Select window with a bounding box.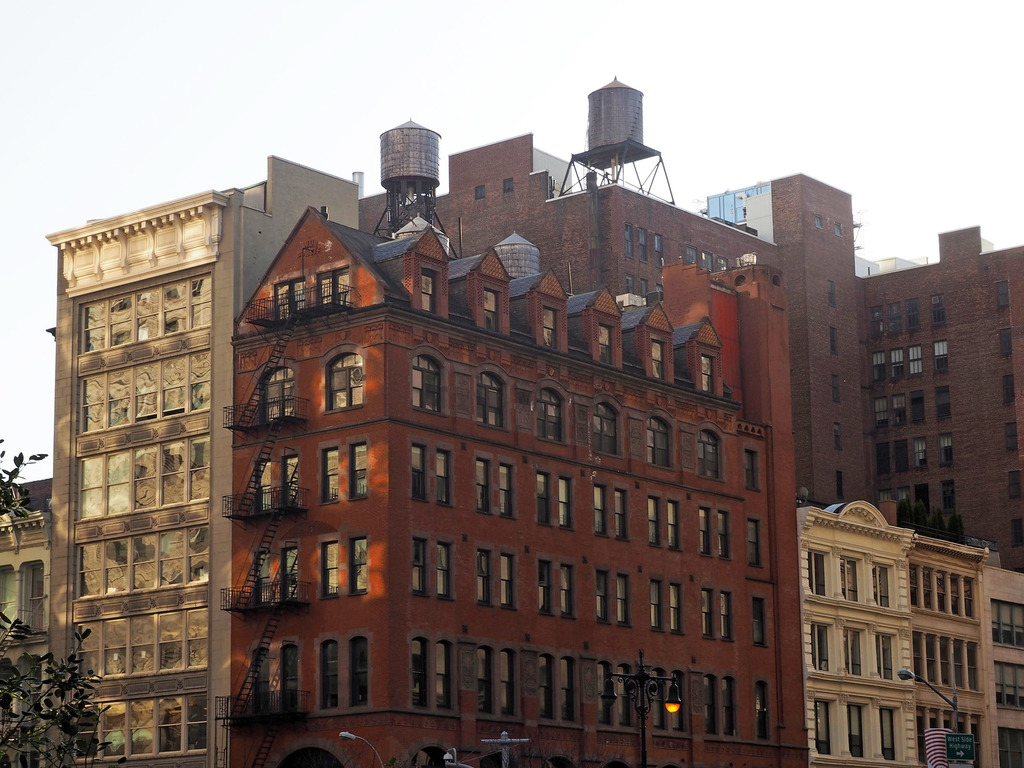
[582, 560, 633, 628].
